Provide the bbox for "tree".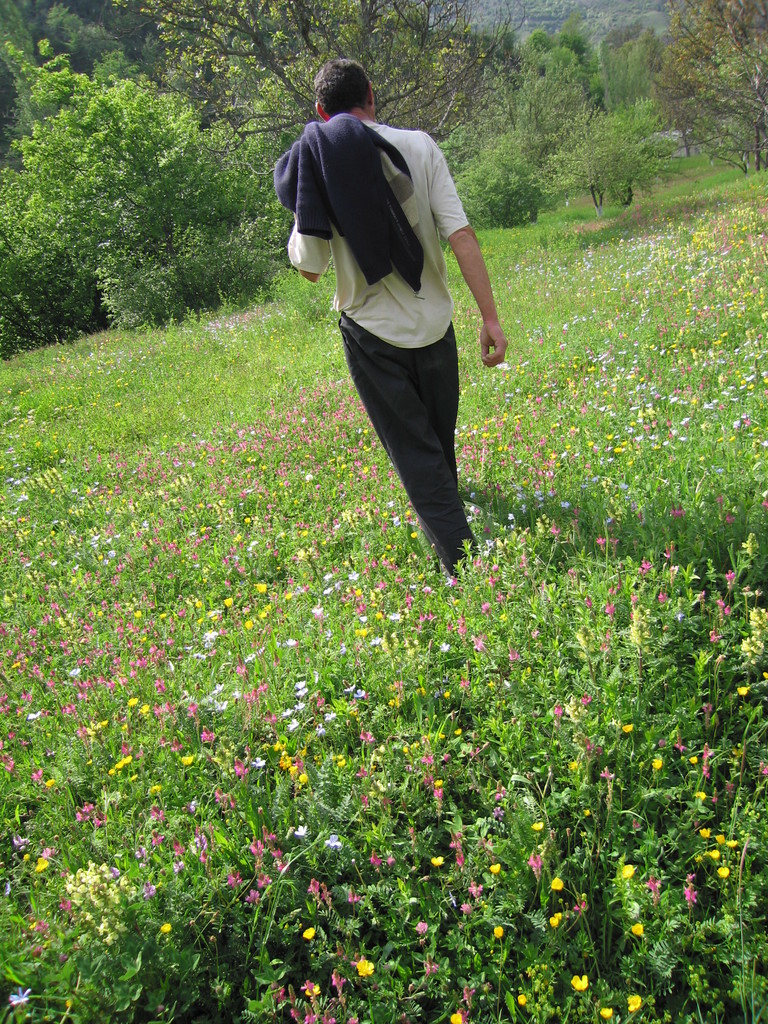
503 17 608 110.
